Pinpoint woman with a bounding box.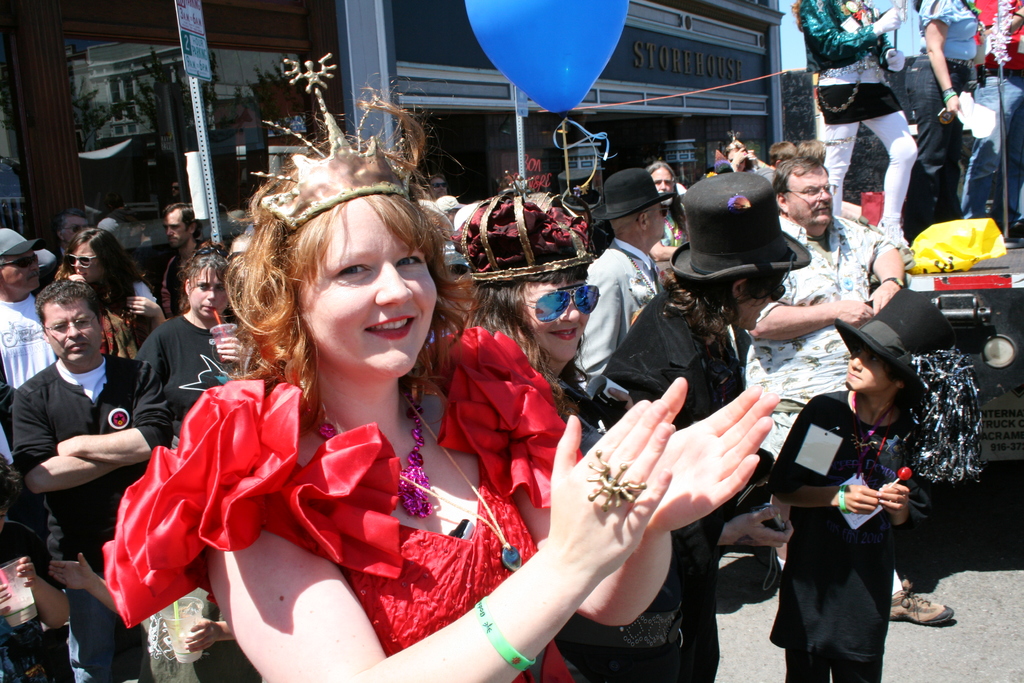
719:138:764:173.
